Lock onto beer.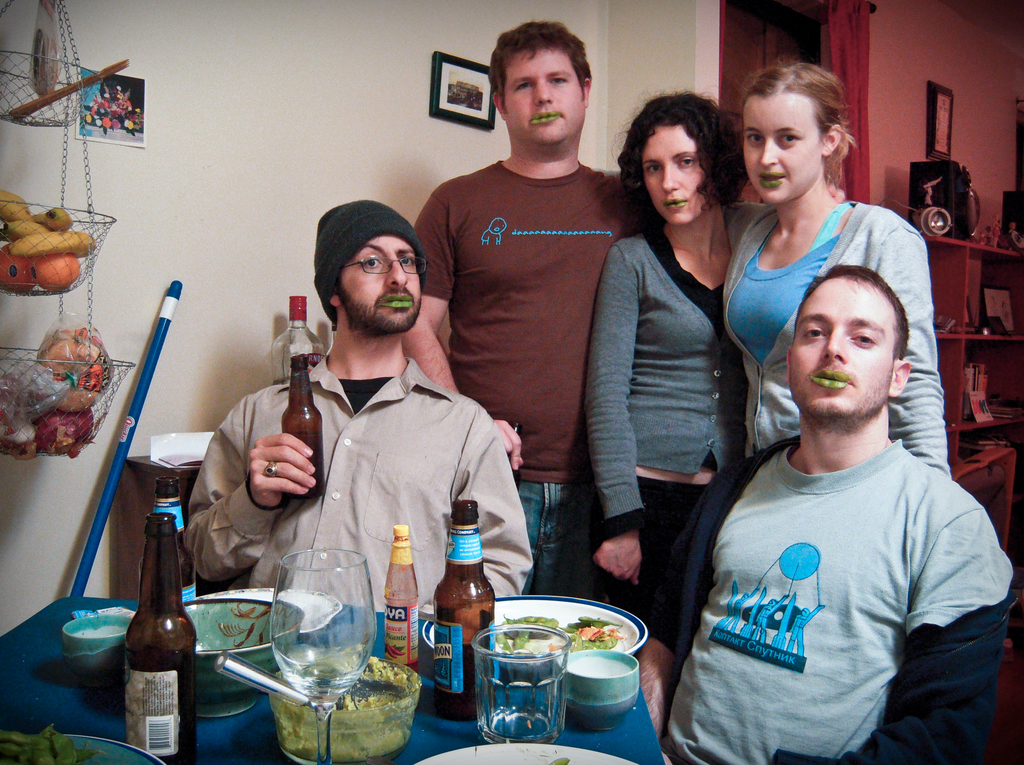
Locked: {"x1": 125, "y1": 505, "x2": 200, "y2": 764}.
